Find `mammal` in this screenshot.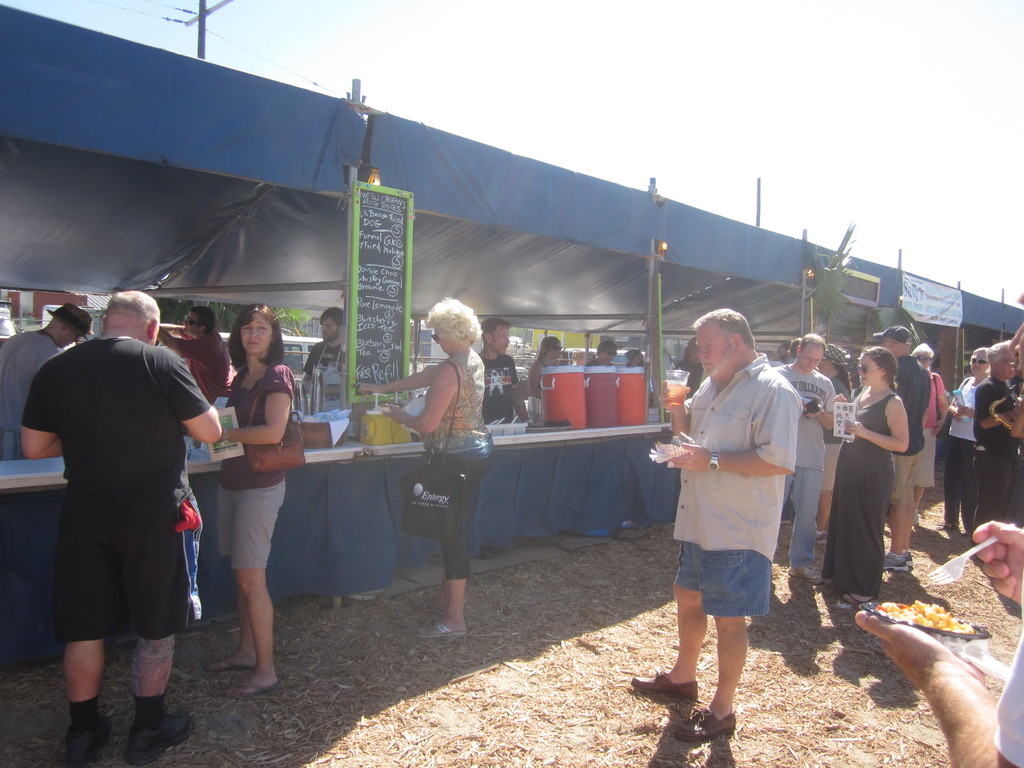
The bounding box for `mammal` is (left=529, top=333, right=564, bottom=406).
